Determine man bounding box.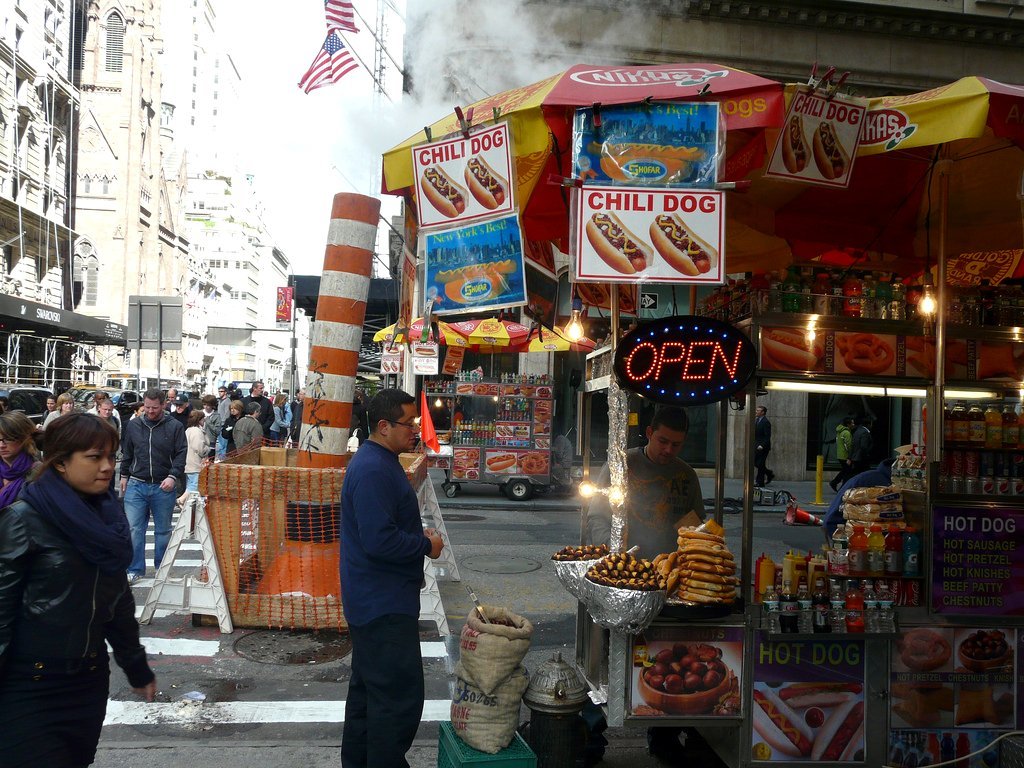
Determined: 166, 387, 175, 406.
